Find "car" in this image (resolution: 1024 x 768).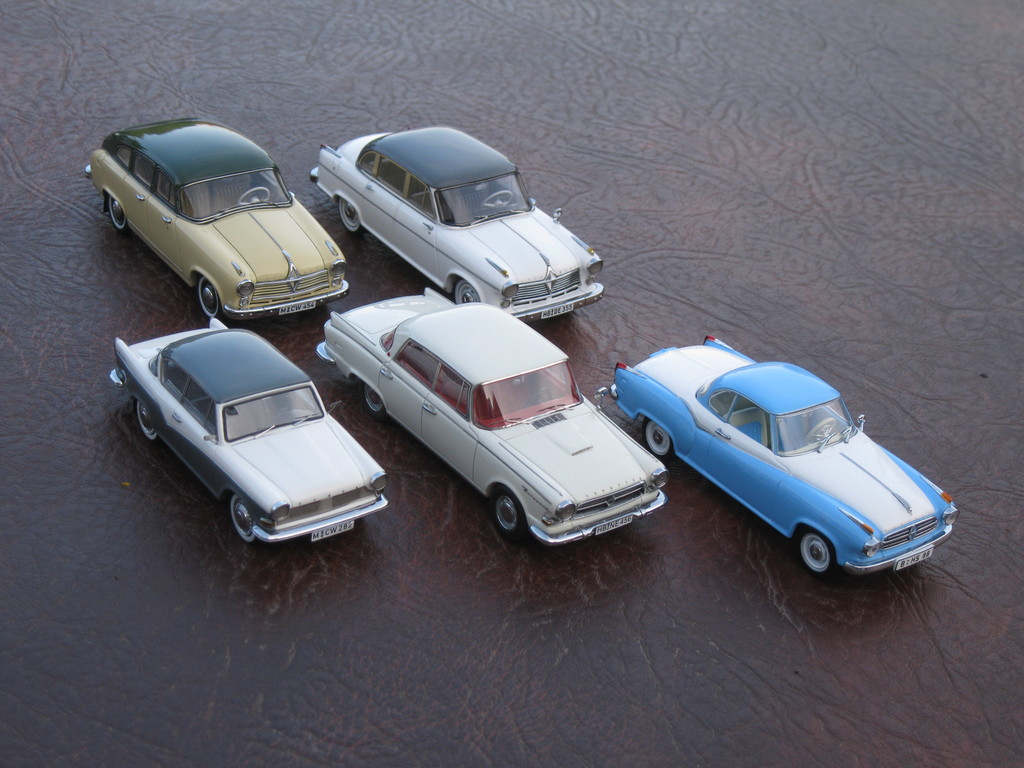
<box>82,113,349,325</box>.
